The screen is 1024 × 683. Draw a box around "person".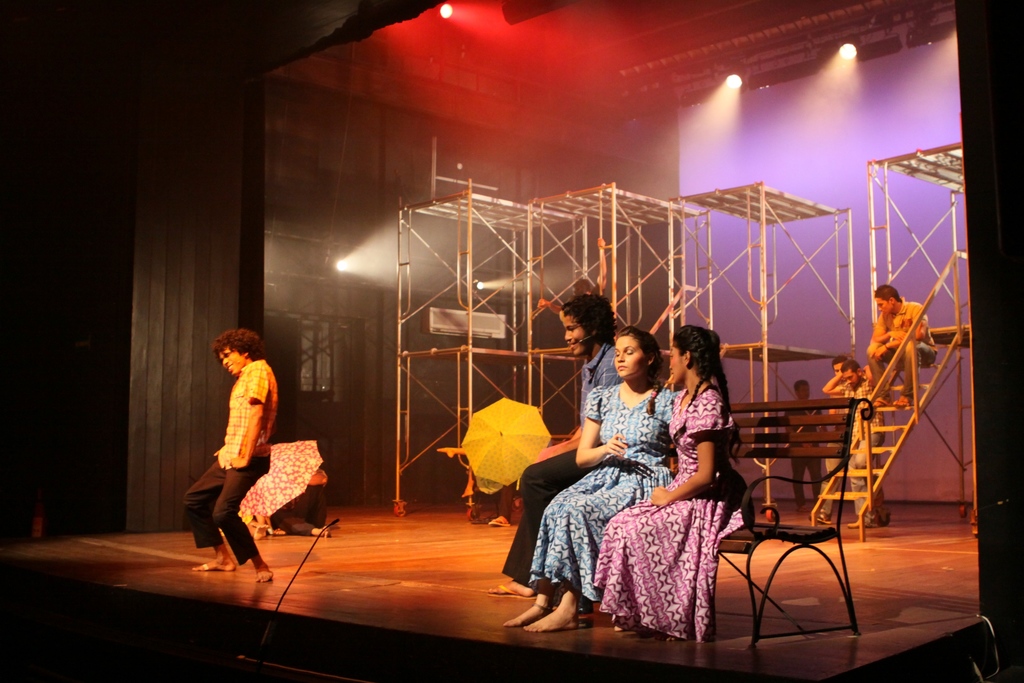
[500, 320, 677, 630].
